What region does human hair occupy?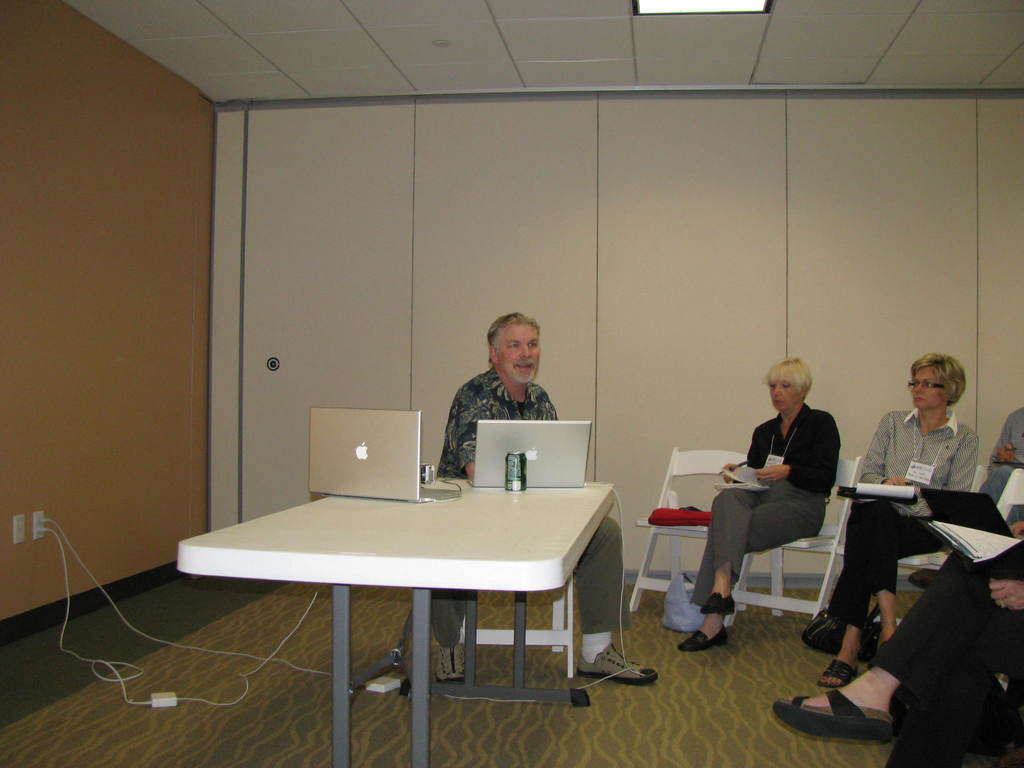
select_region(488, 311, 541, 362).
